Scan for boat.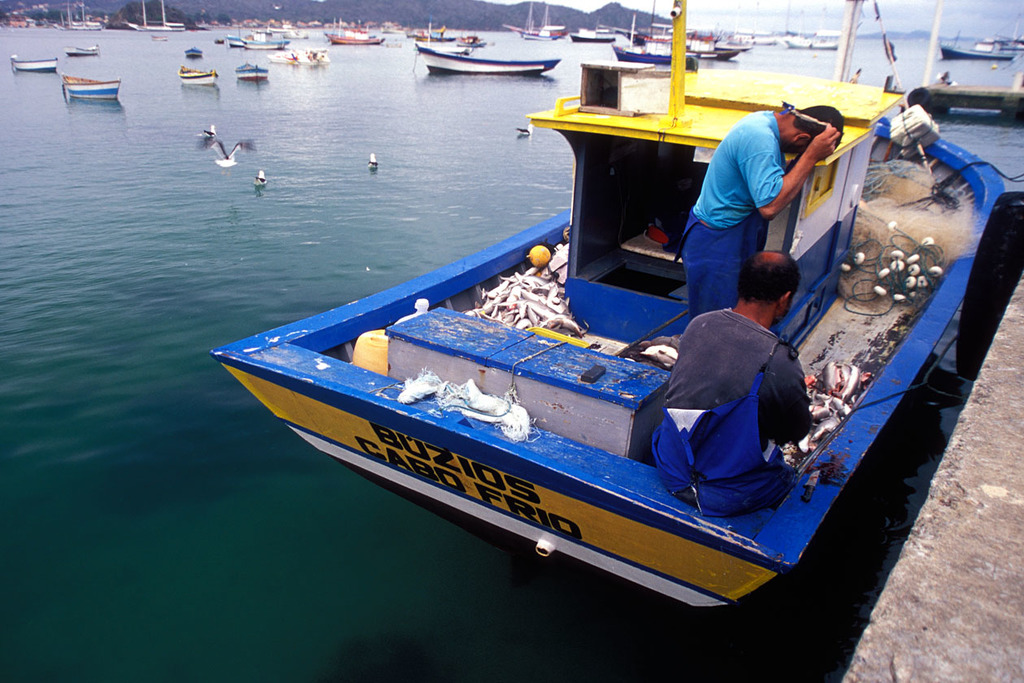
Scan result: box(69, 0, 101, 34).
